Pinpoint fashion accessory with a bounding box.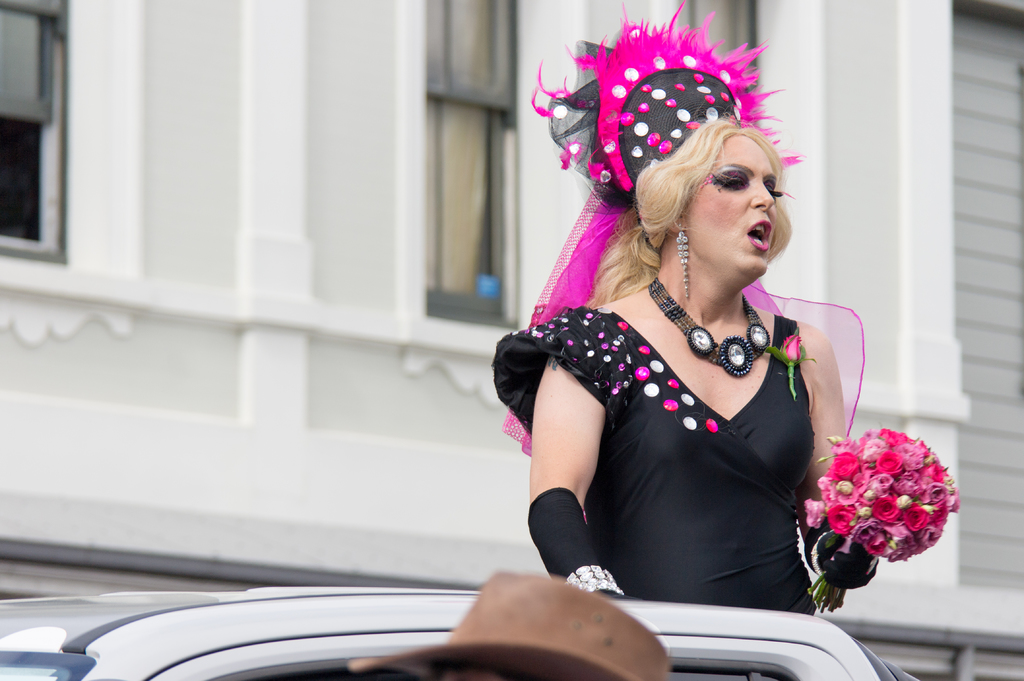
box=[647, 273, 770, 380].
